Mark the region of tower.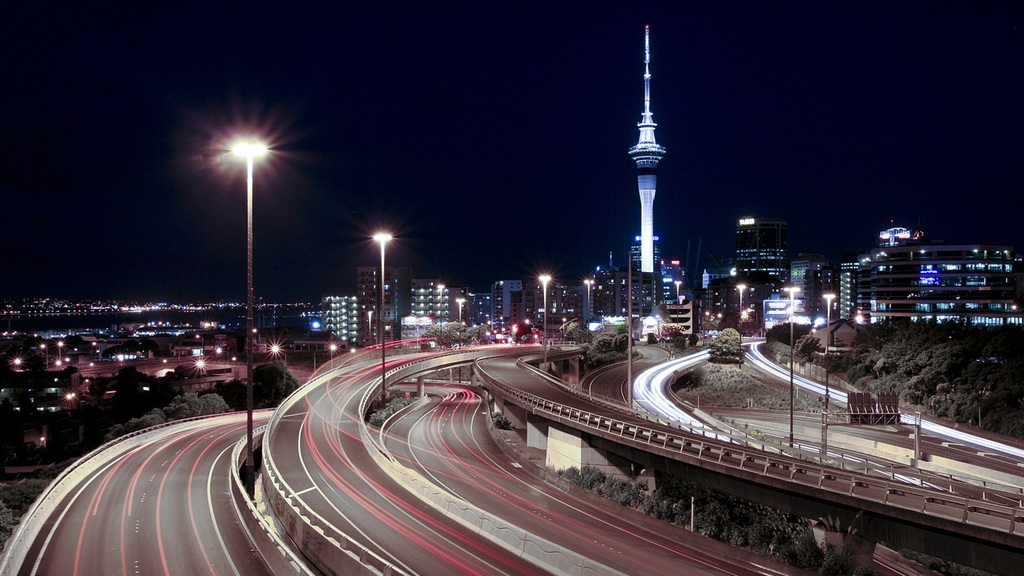
Region: [627,26,666,271].
